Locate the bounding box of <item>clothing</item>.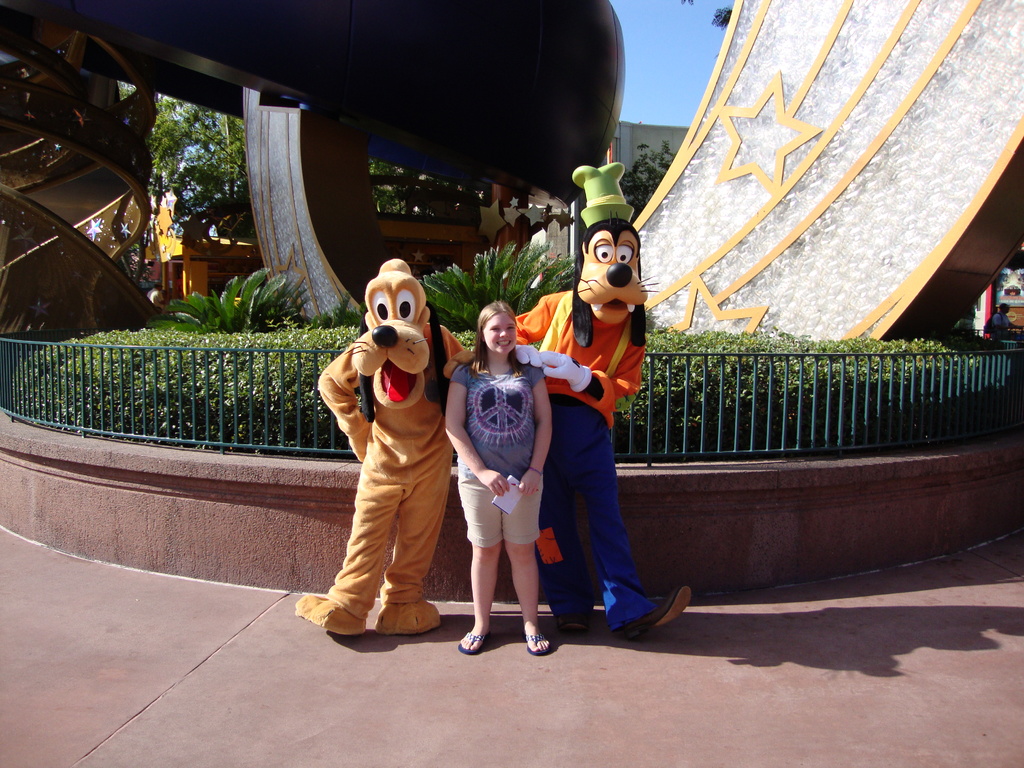
Bounding box: 509, 288, 652, 635.
